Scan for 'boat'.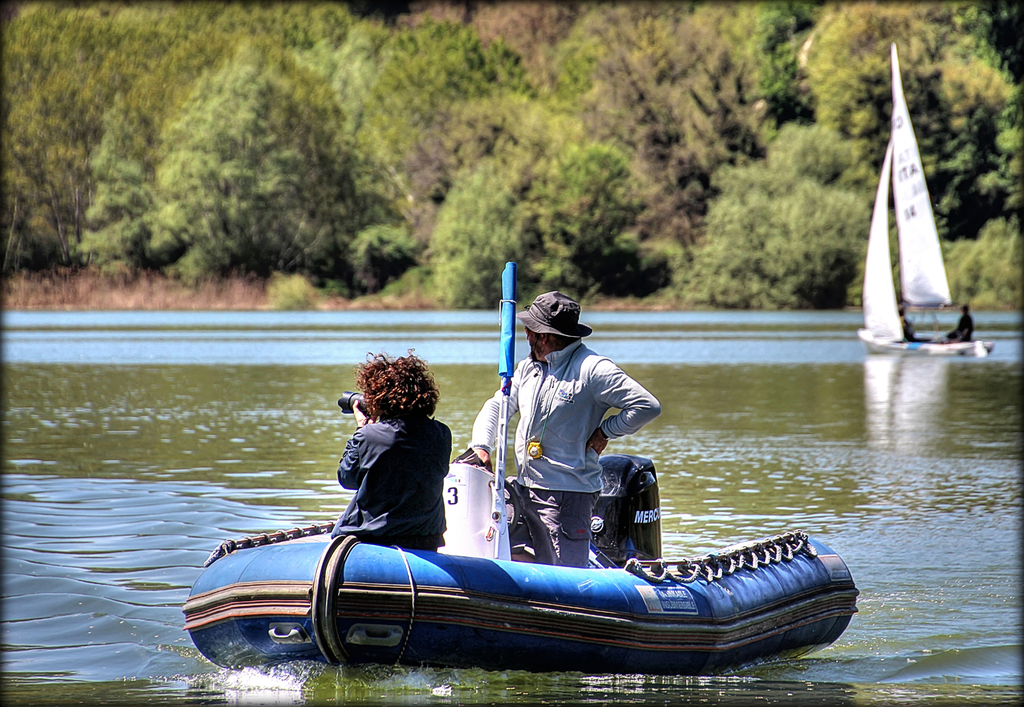
Scan result: locate(852, 44, 991, 358).
